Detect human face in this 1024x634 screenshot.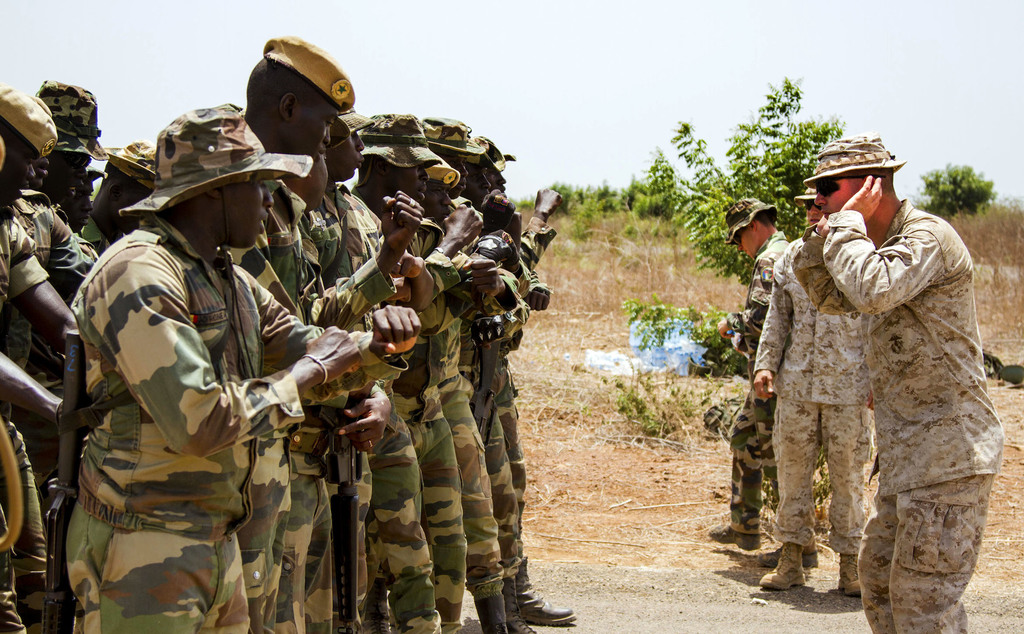
Detection: bbox(432, 155, 474, 202).
